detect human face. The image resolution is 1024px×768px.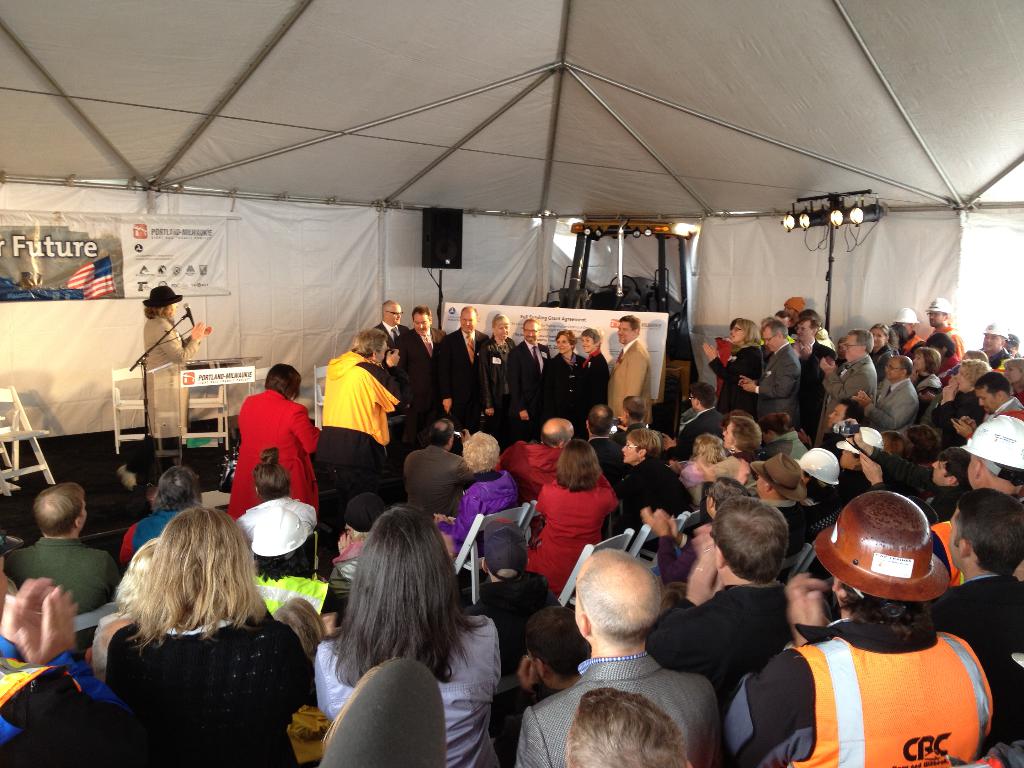
box(623, 437, 639, 461).
